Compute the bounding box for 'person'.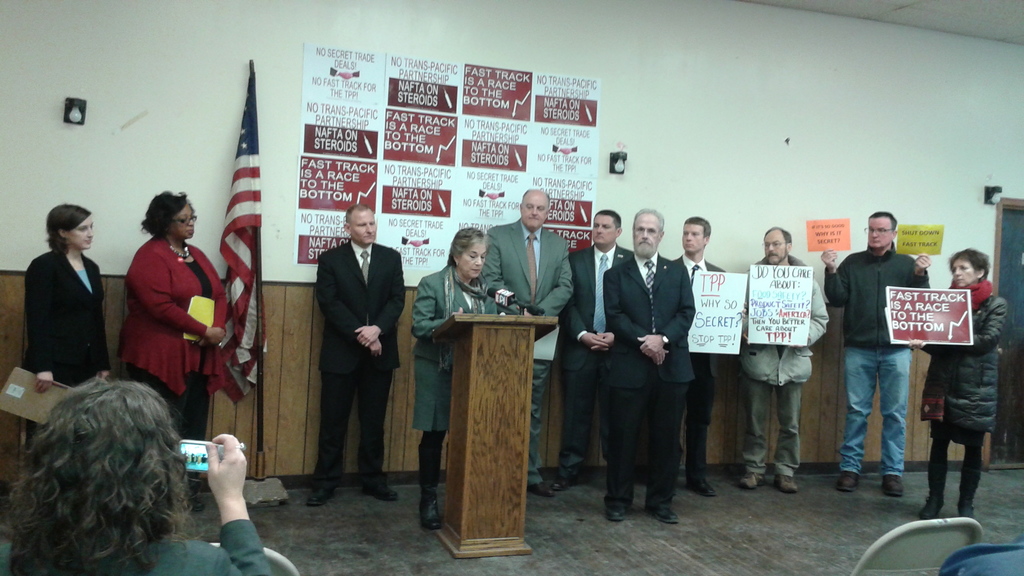
select_region(309, 205, 405, 511).
